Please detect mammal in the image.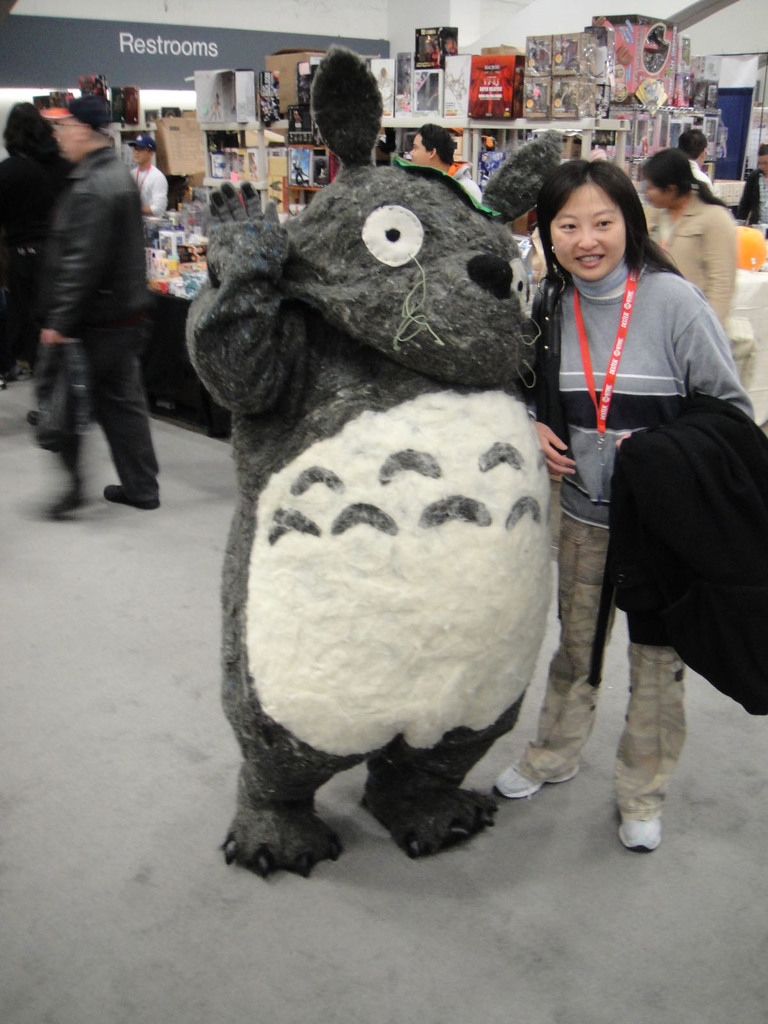
crop(408, 118, 491, 216).
